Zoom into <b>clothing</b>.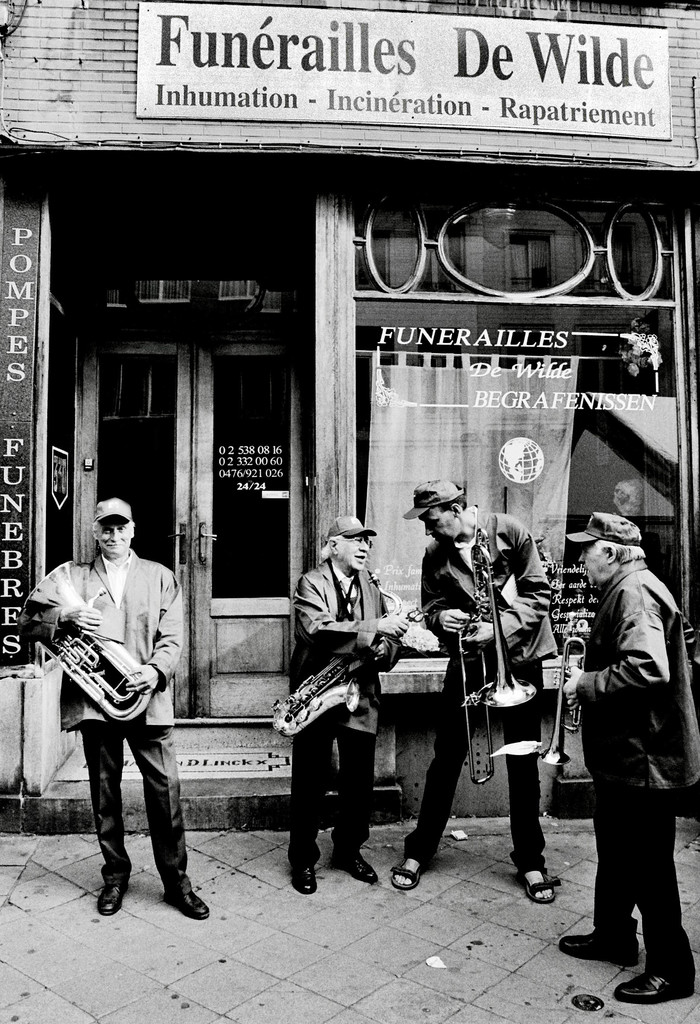
Zoom target: [x1=393, y1=506, x2=558, y2=868].
